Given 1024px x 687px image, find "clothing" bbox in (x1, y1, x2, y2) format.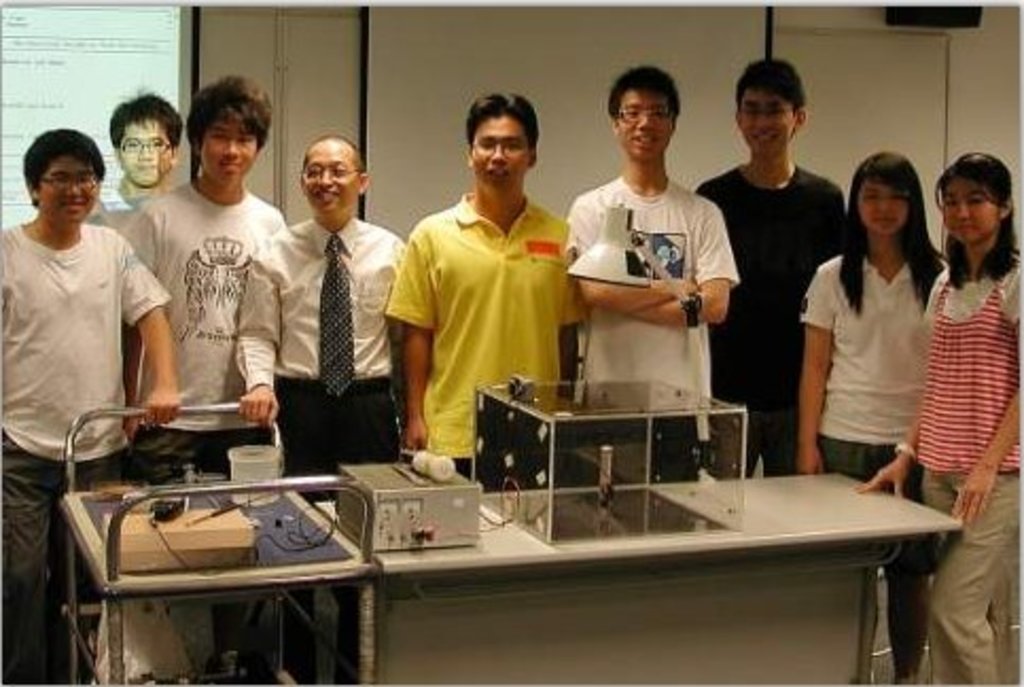
(916, 257, 1022, 685).
